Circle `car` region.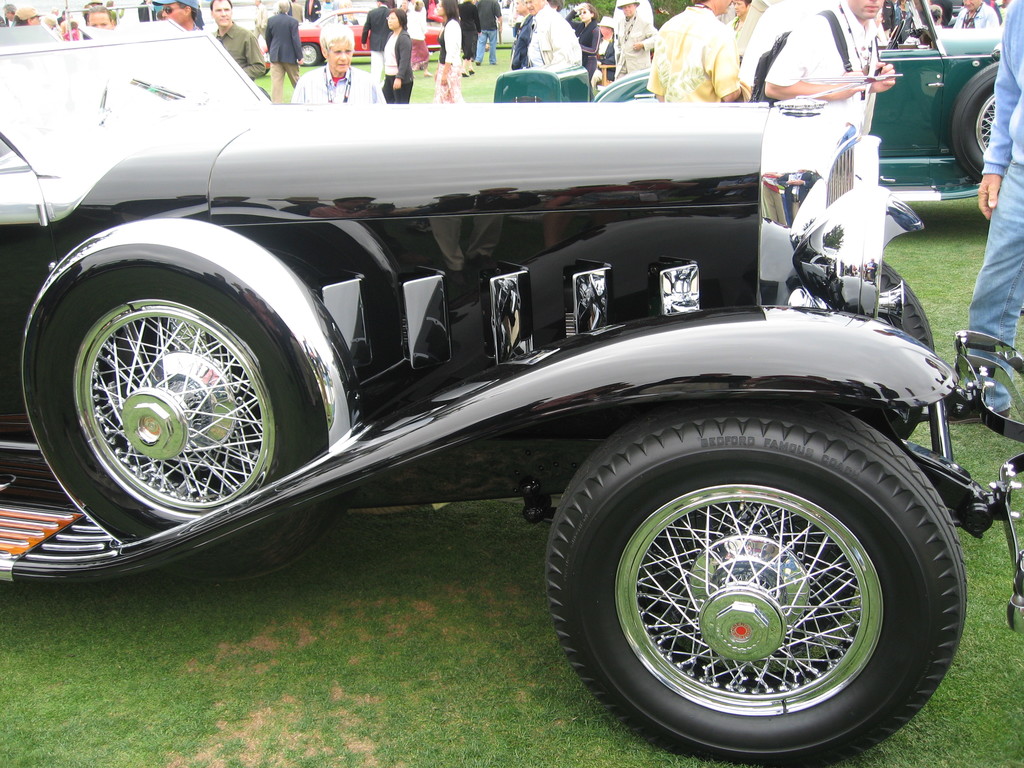
Region: <bbox>40, 42, 983, 732</bbox>.
